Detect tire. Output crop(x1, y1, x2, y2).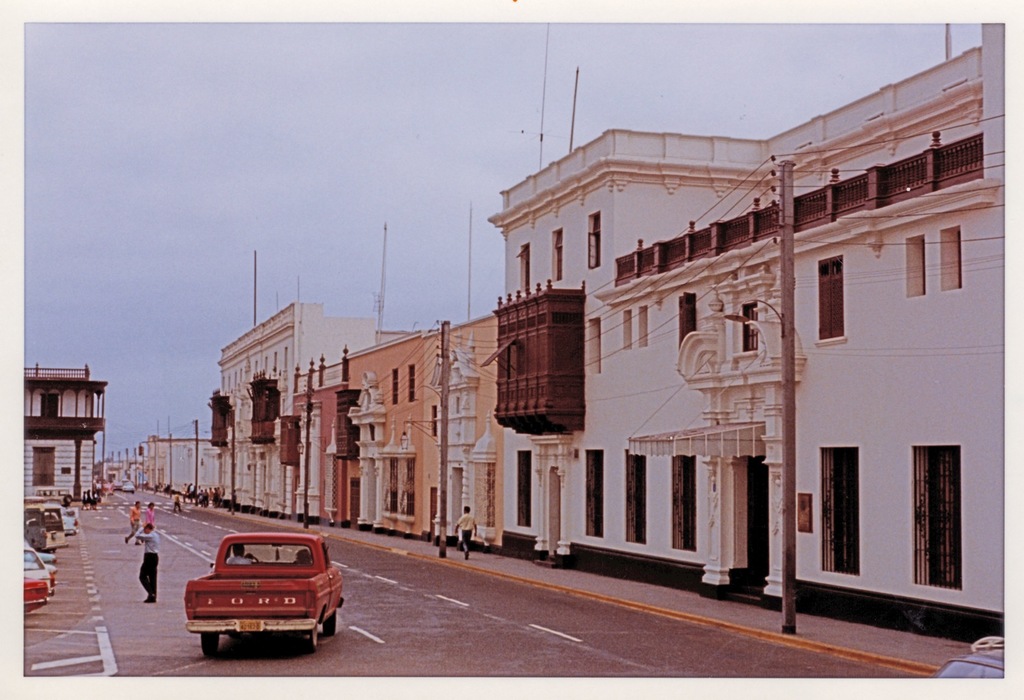
crop(204, 631, 221, 658).
